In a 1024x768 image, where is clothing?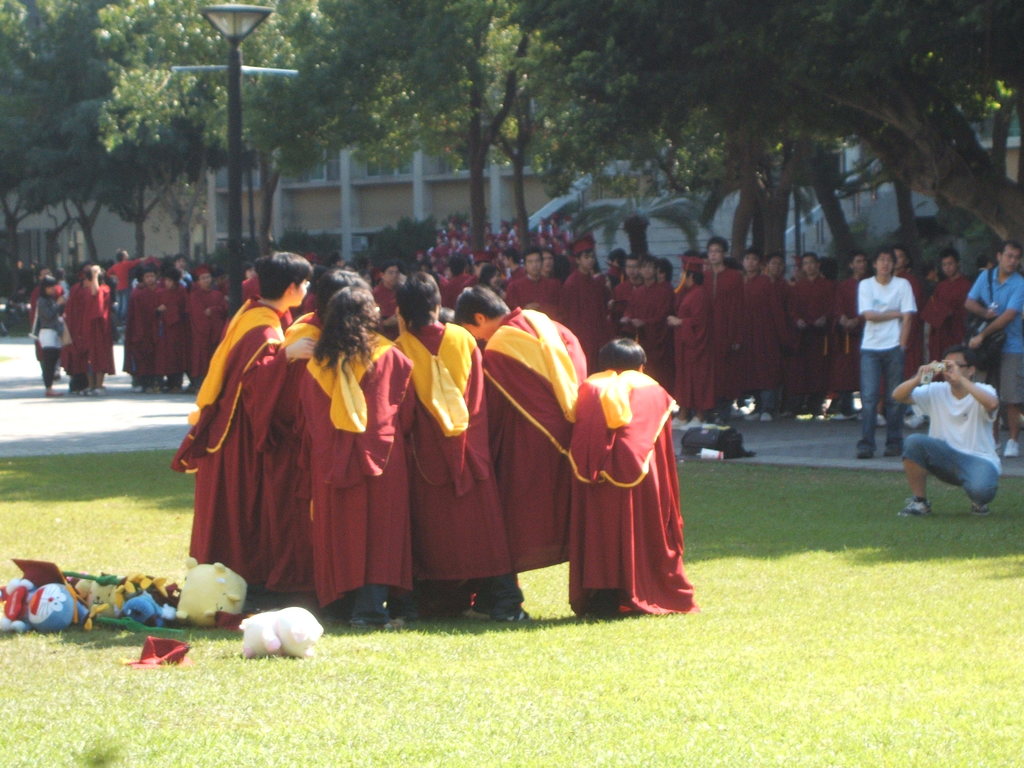
region(100, 255, 144, 283).
